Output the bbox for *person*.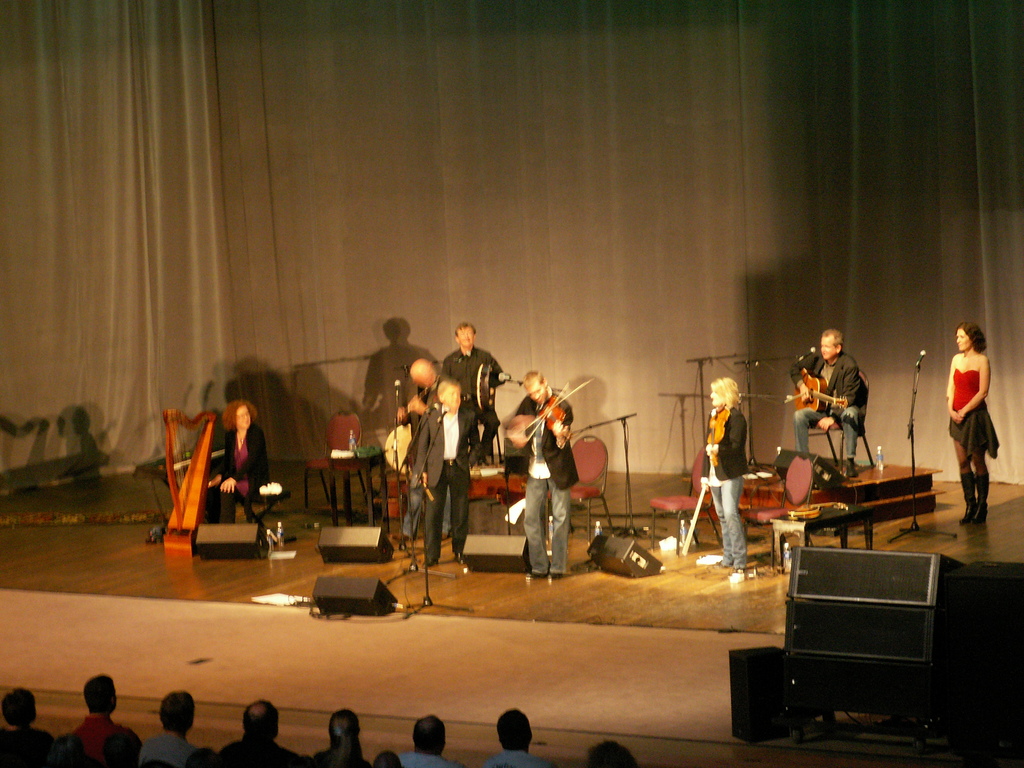
box(209, 400, 269, 523).
